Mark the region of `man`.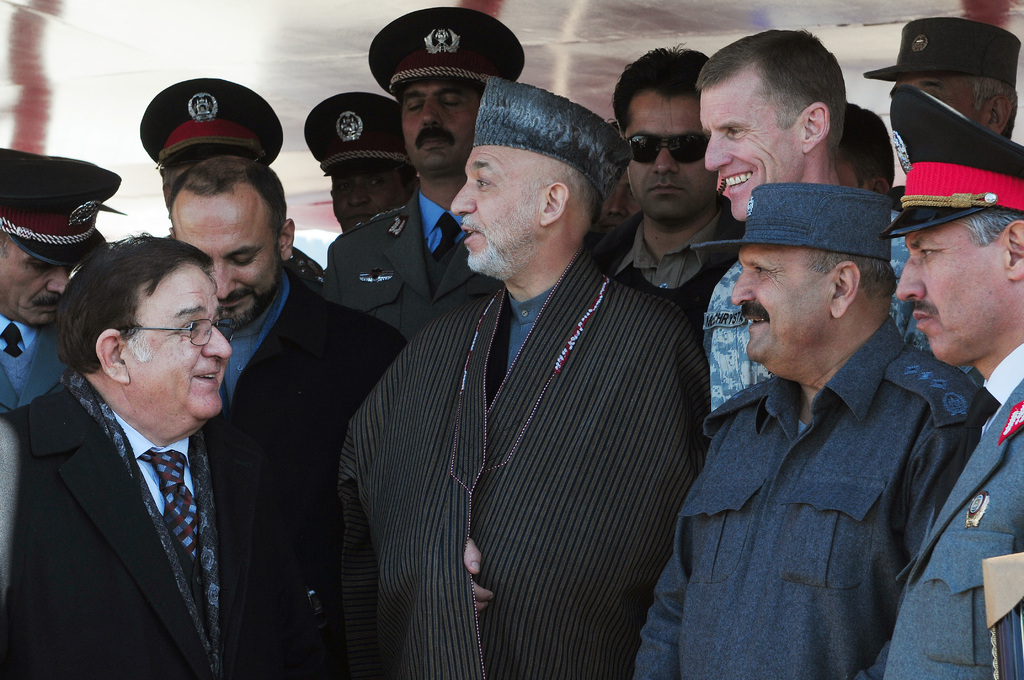
Region: Rect(693, 26, 987, 404).
